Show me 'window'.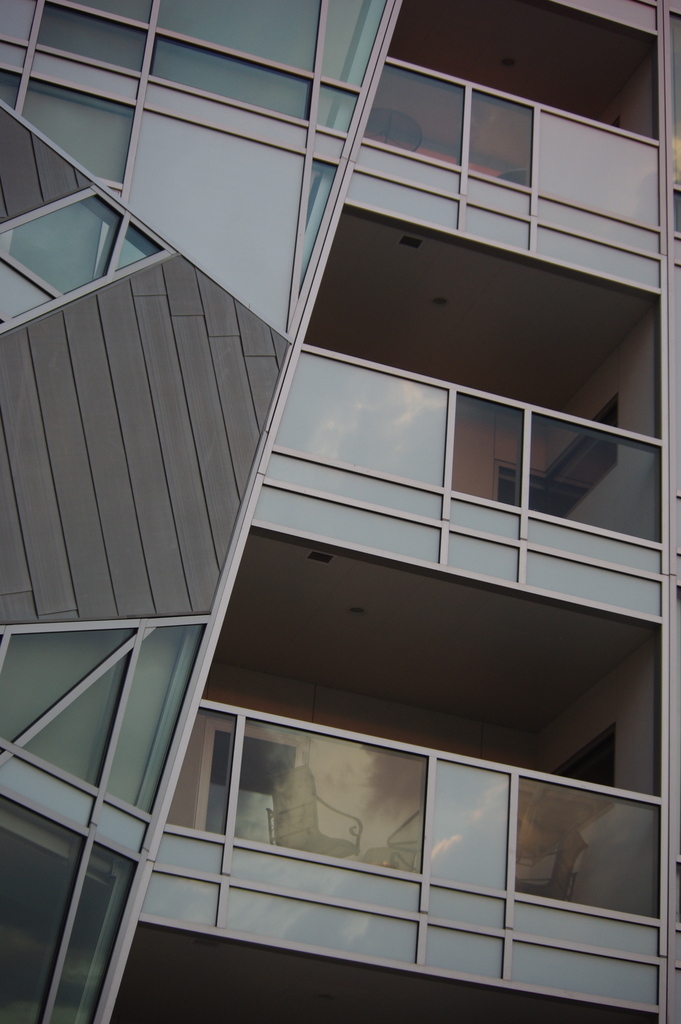
'window' is here: <box>0,800,135,1023</box>.
